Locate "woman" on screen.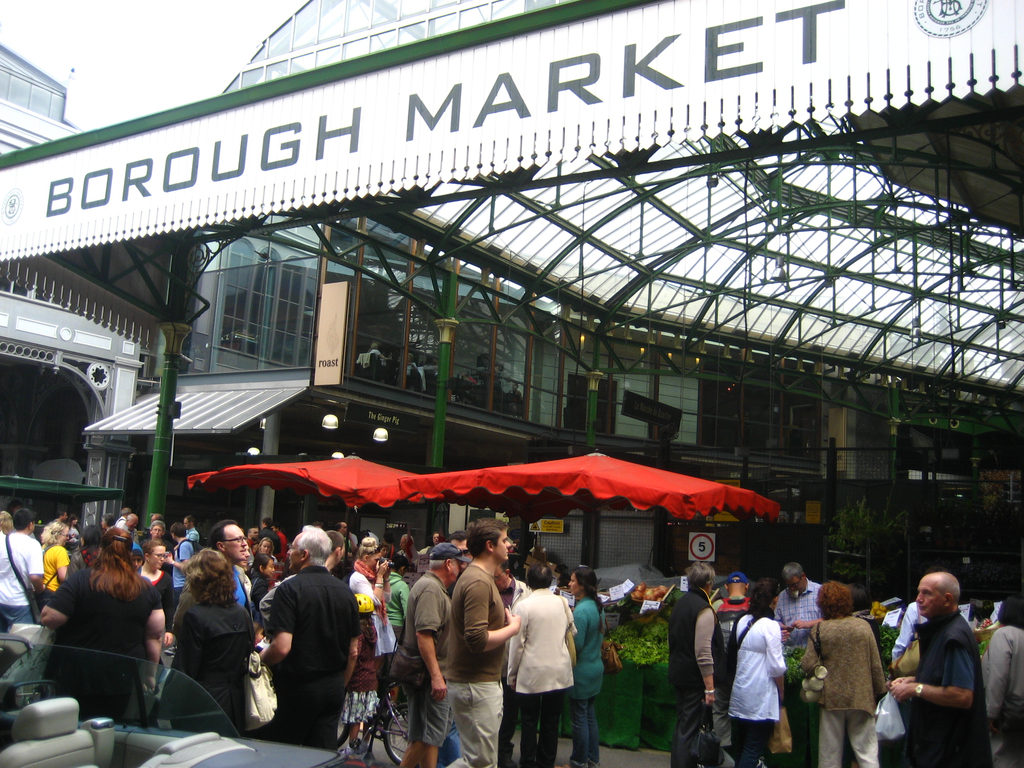
On screen at left=559, top=566, right=607, bottom=767.
